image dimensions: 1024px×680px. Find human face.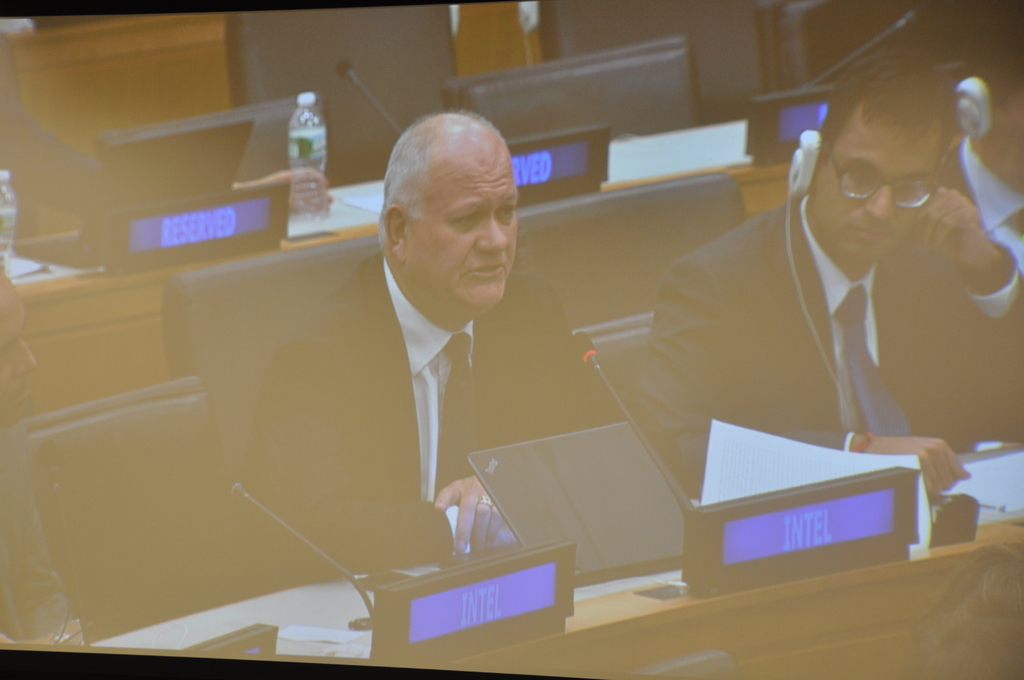
select_region(414, 144, 524, 316).
